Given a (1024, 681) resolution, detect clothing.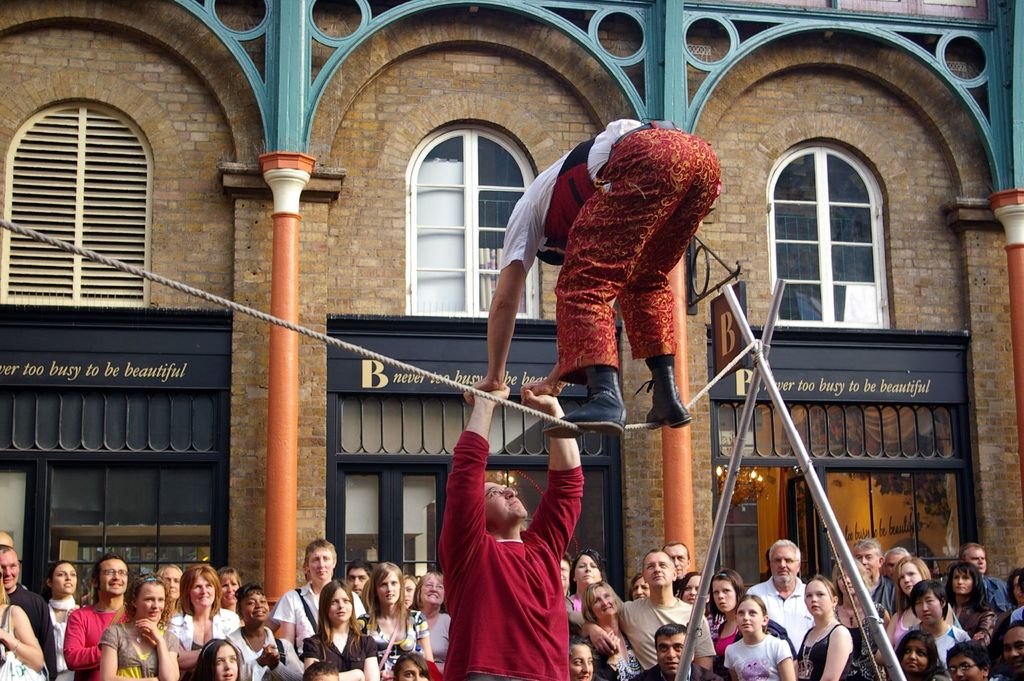
<box>435,455,579,661</box>.
